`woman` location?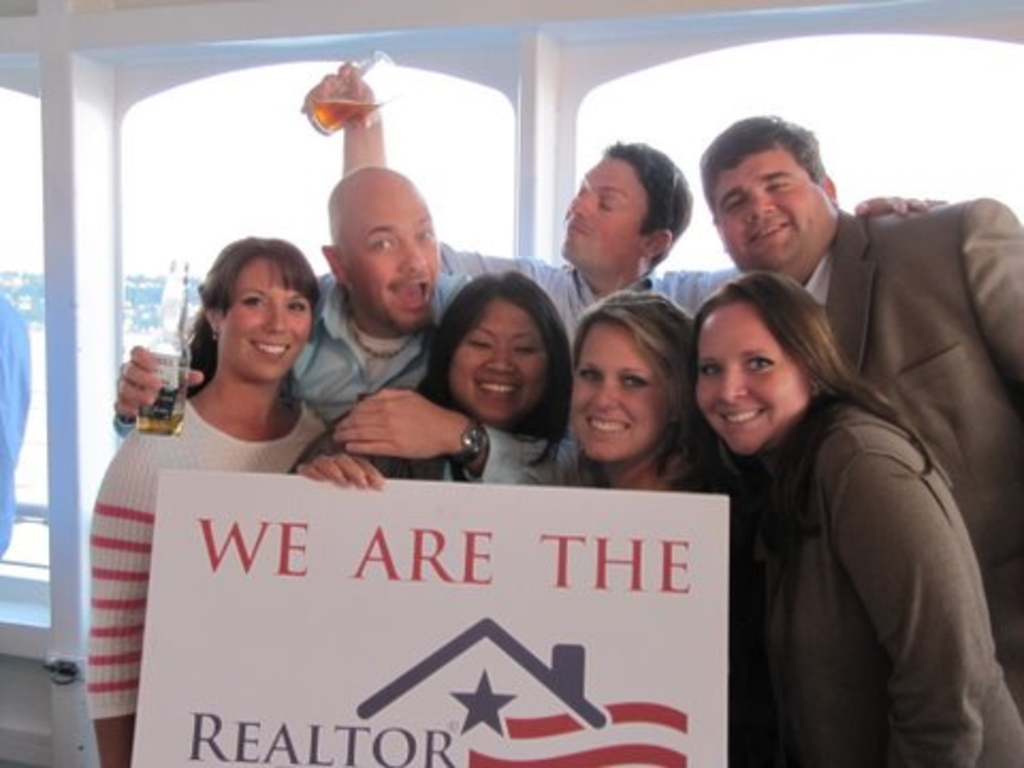
[79, 230, 337, 766]
